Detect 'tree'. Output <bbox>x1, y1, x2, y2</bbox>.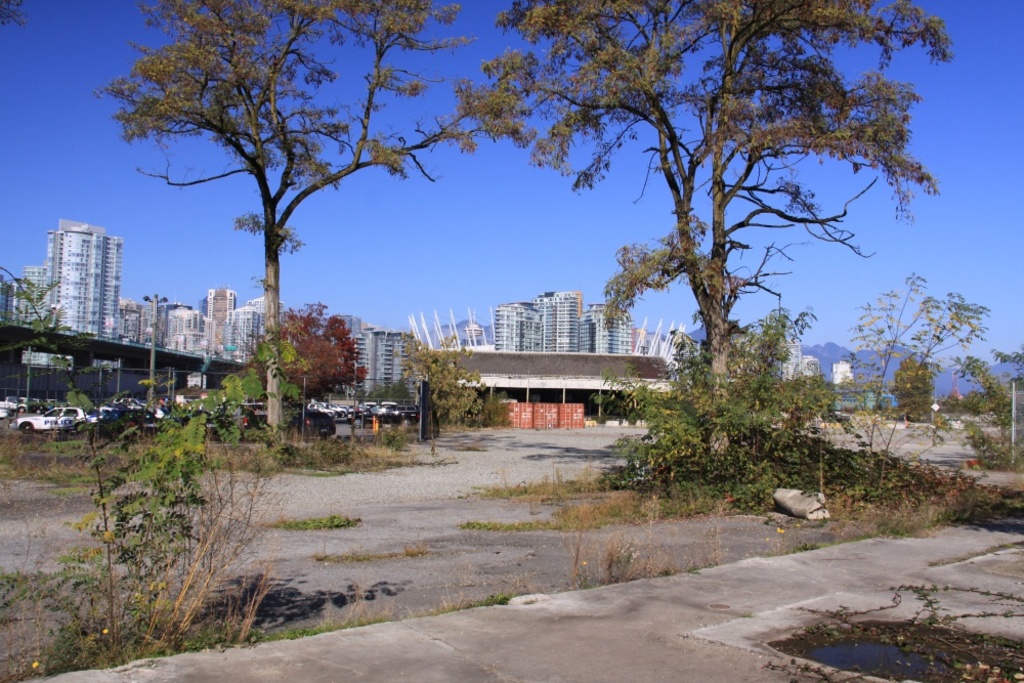
<bbox>96, 37, 550, 410</bbox>.
